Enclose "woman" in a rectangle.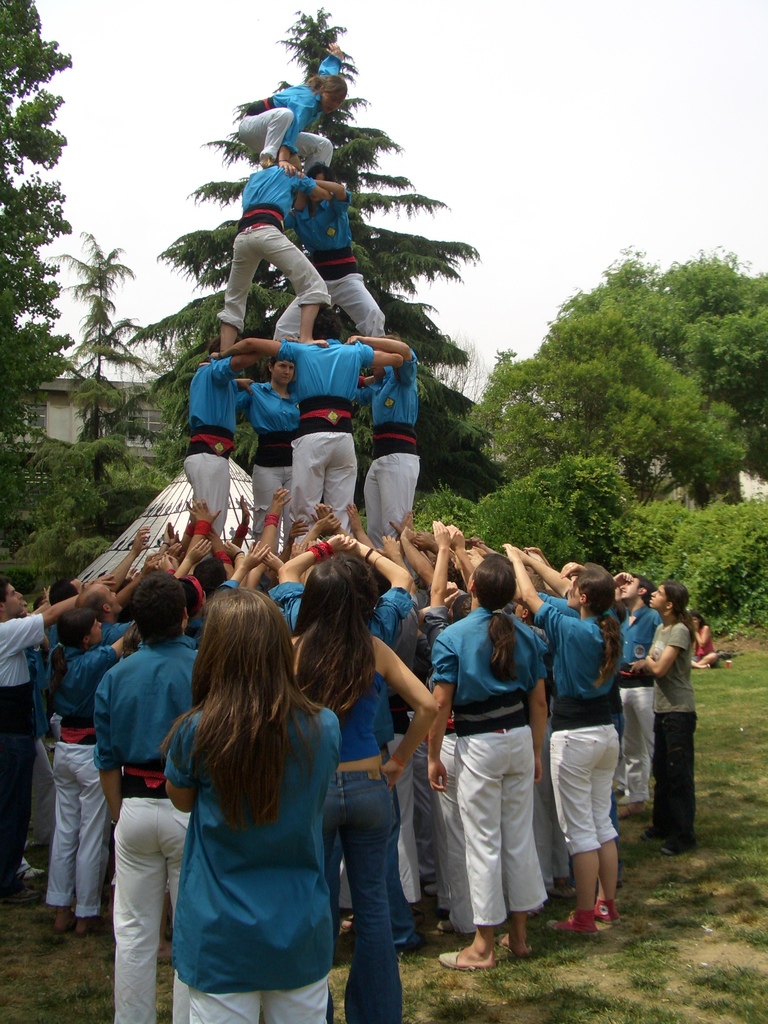
[145, 566, 361, 1023].
